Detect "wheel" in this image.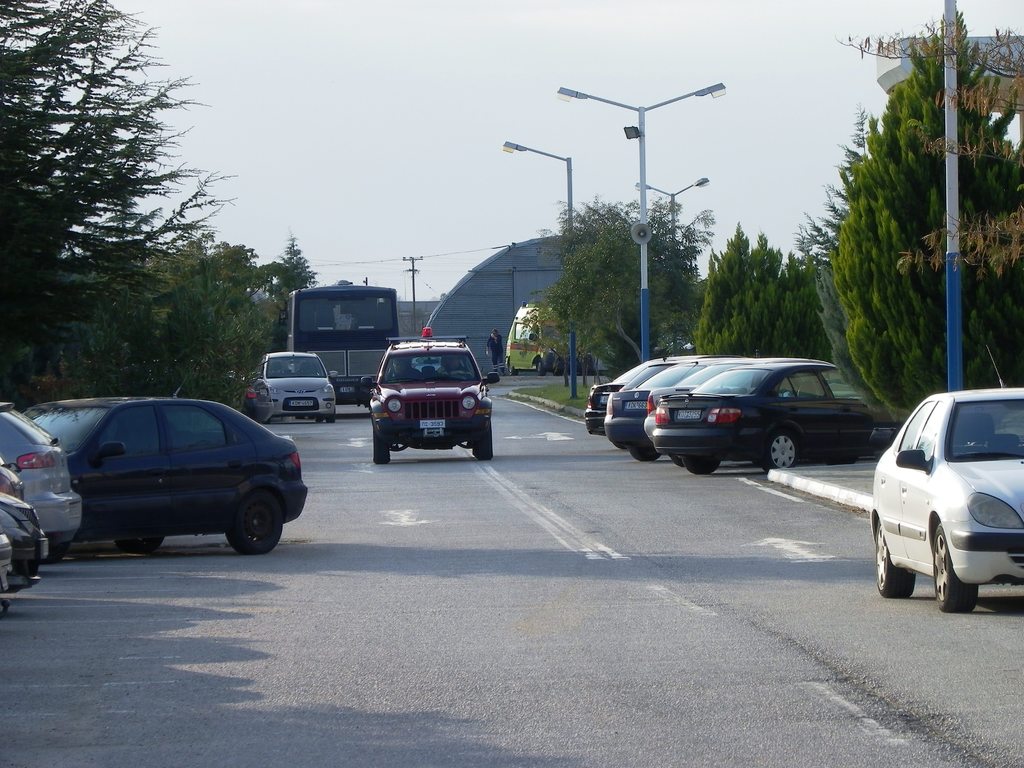
Detection: {"left": 328, "top": 406, "right": 335, "bottom": 422}.
